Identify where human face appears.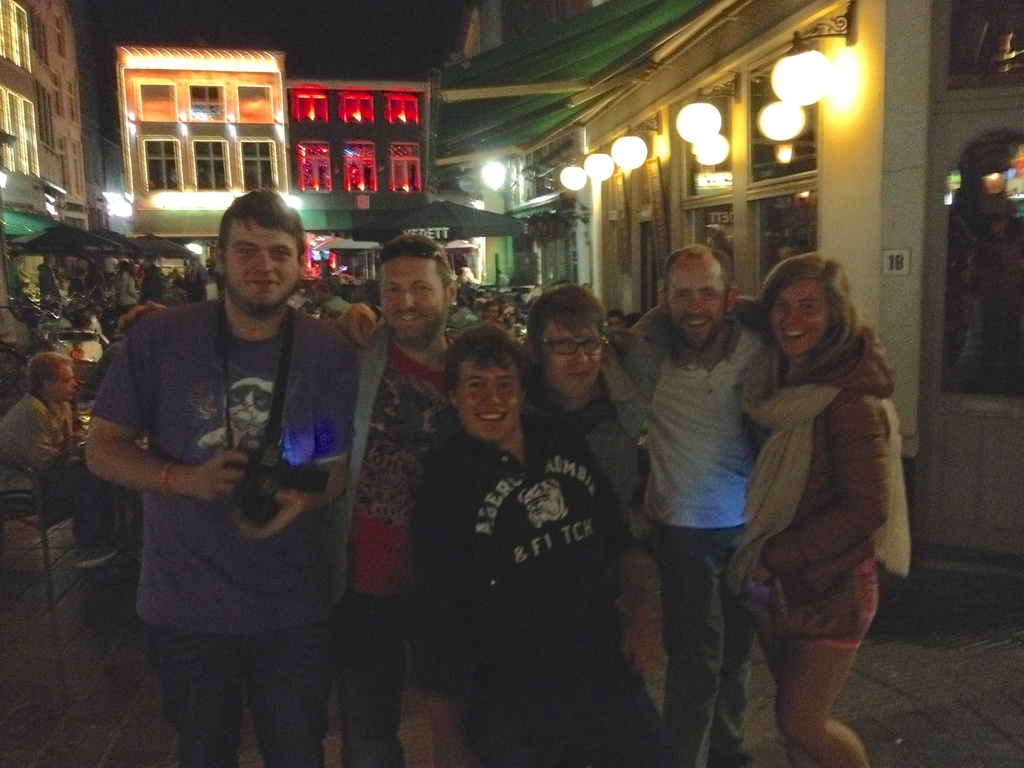
Appears at 506,305,517,326.
